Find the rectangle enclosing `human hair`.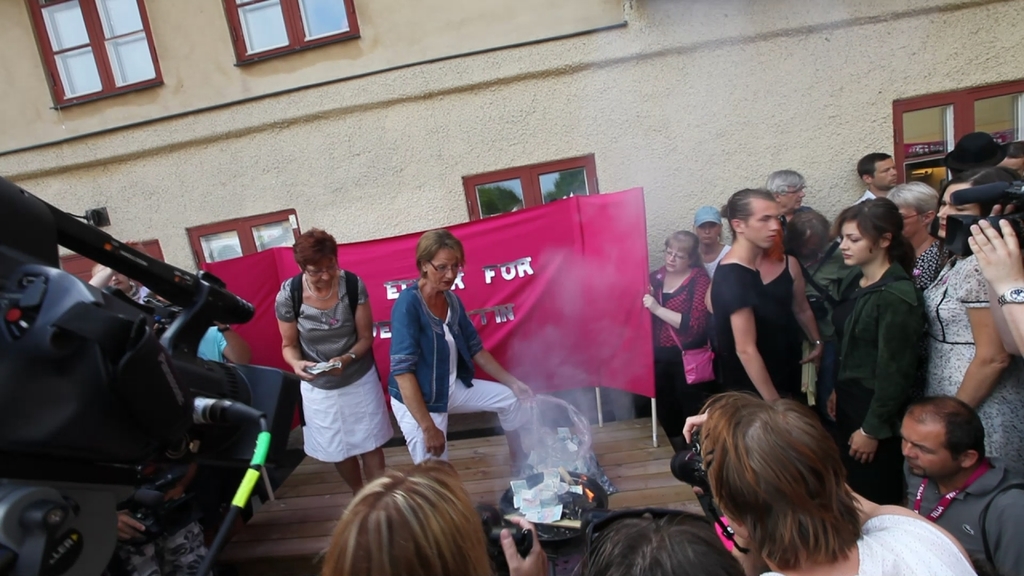
<box>691,388,871,575</box>.
